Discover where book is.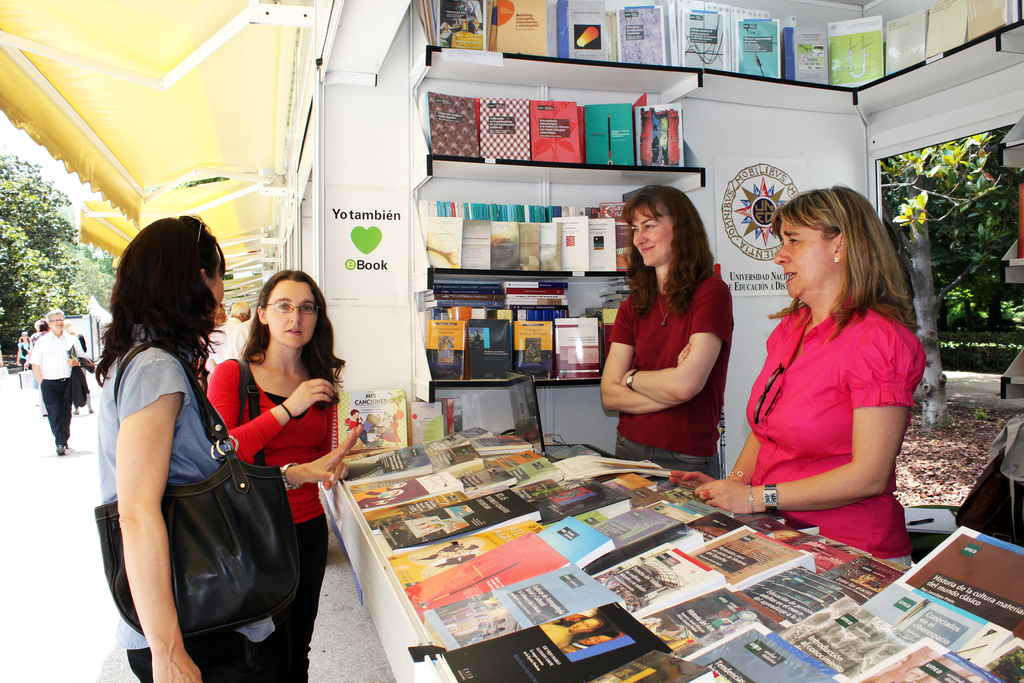
Discovered at bbox=[882, 10, 925, 73].
